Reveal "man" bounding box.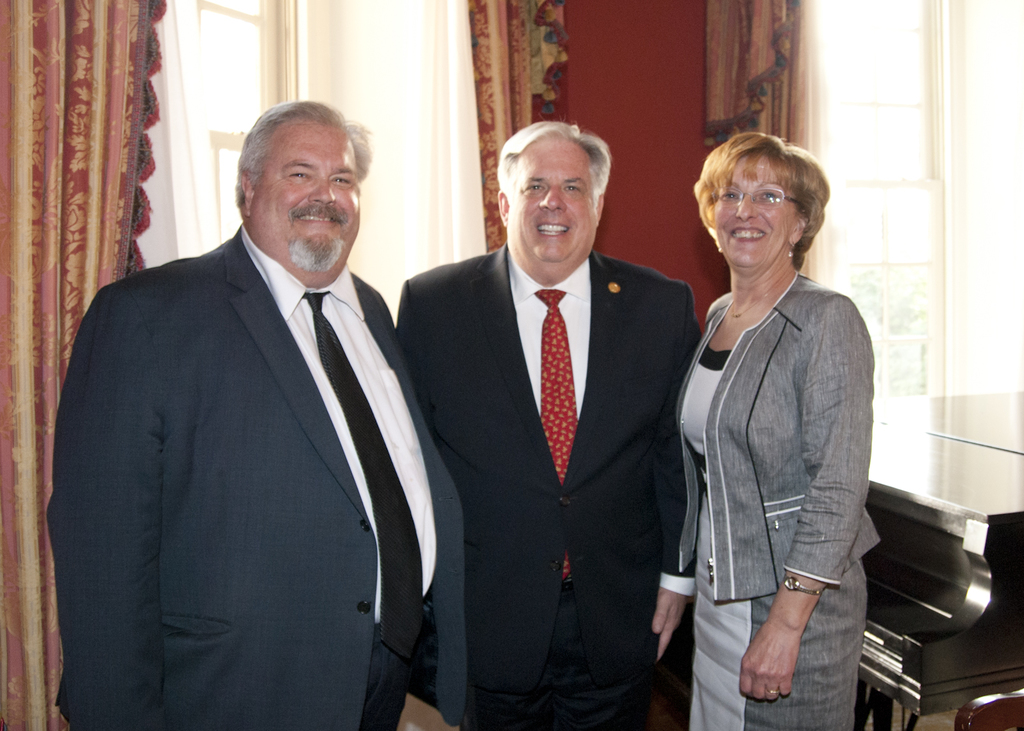
Revealed: <bbox>388, 113, 705, 730</bbox>.
